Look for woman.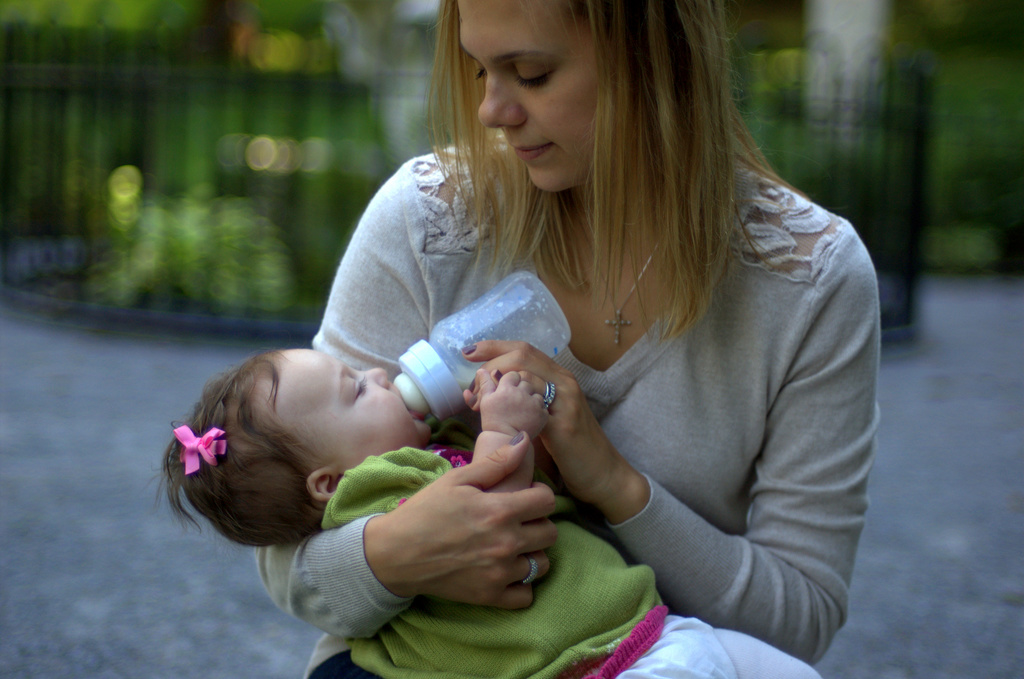
Found: detection(229, 14, 900, 664).
